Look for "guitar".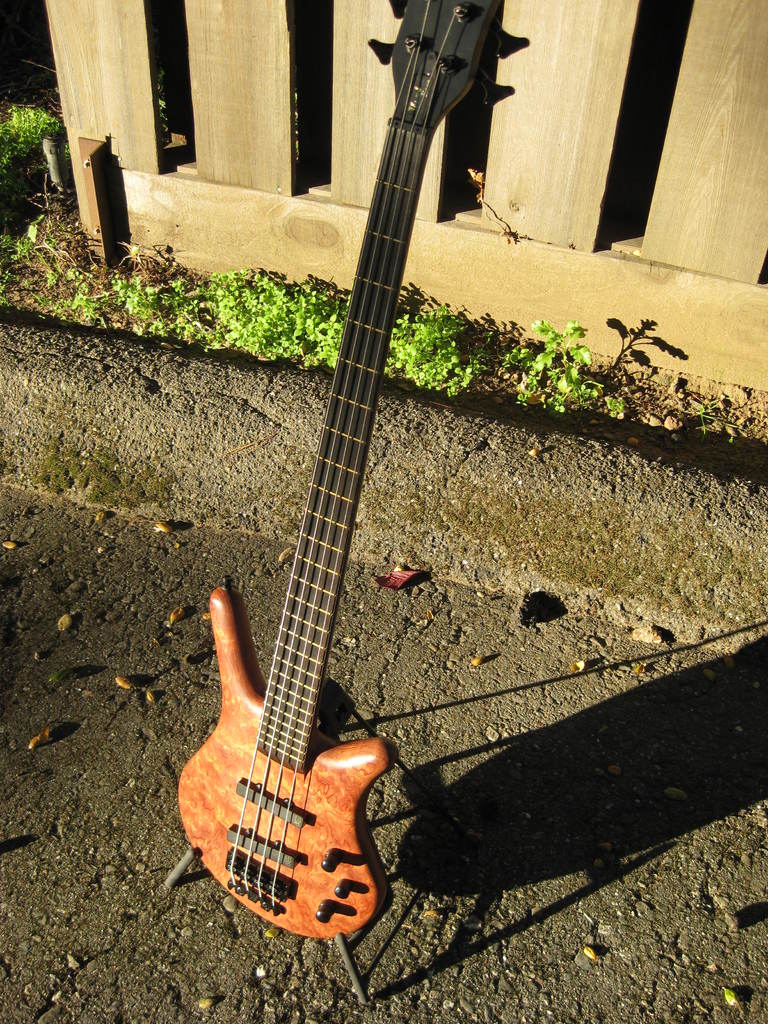
Found: detection(164, 0, 534, 1005).
